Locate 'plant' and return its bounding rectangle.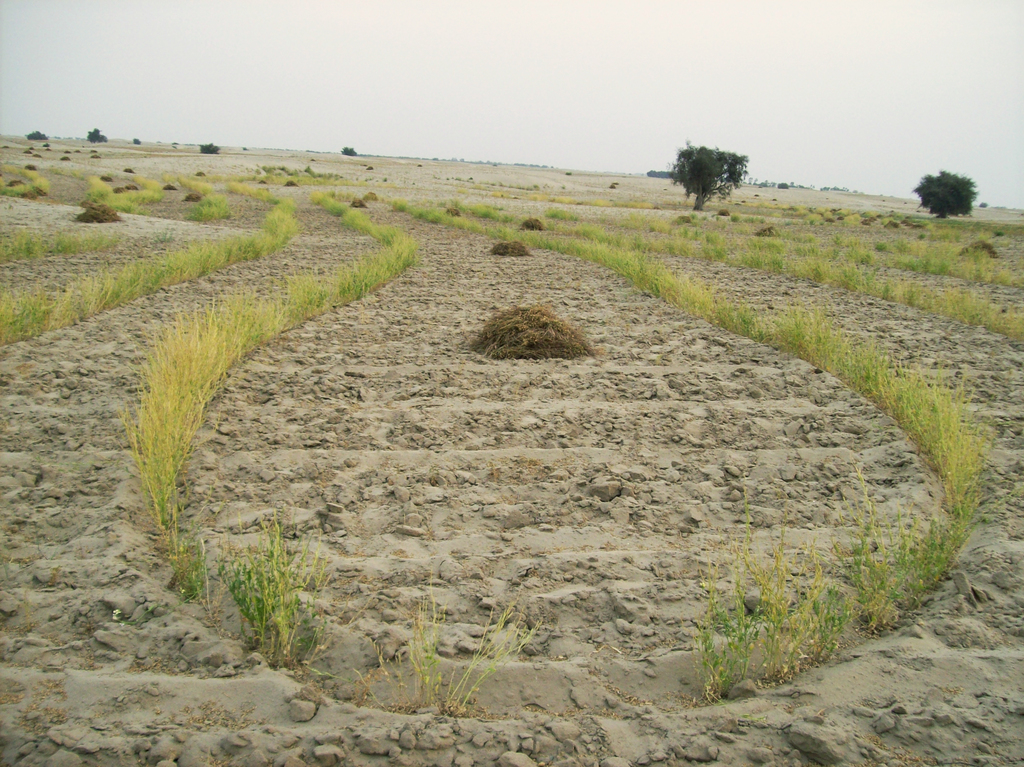
<bbox>211, 511, 358, 679</bbox>.
